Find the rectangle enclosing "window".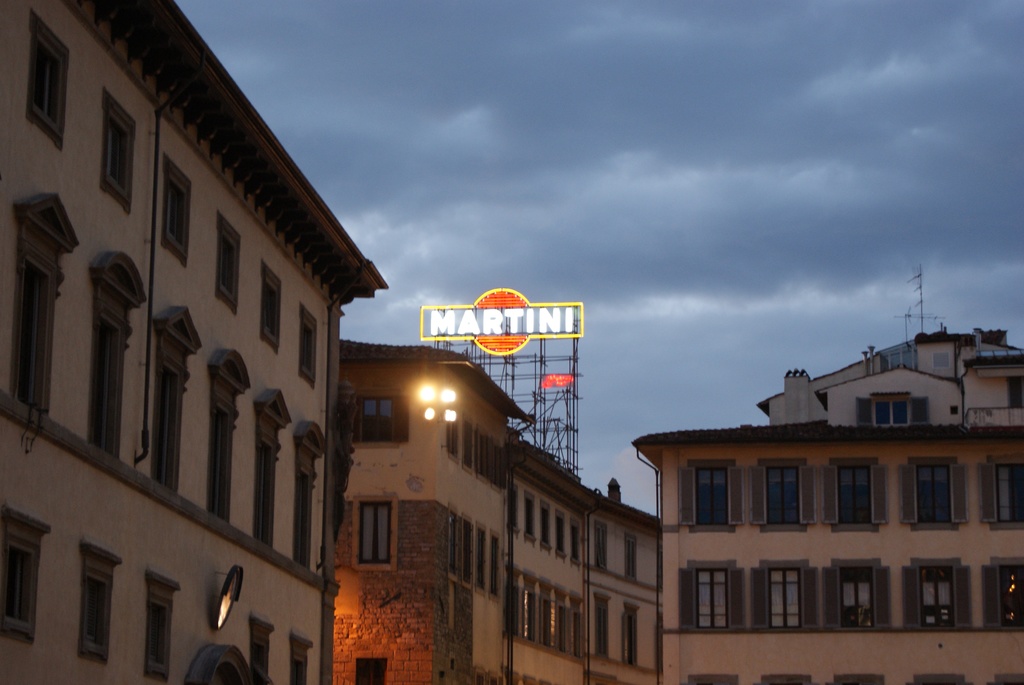
(x1=351, y1=497, x2=396, y2=567).
